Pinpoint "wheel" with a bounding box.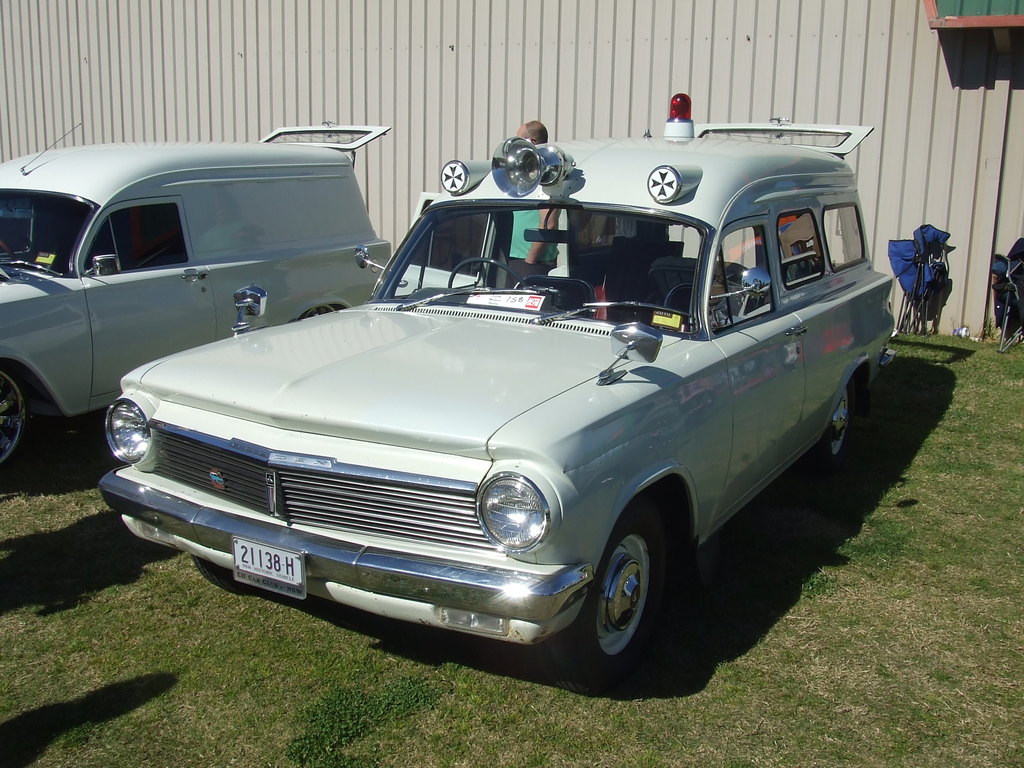
bbox(0, 369, 34, 472).
